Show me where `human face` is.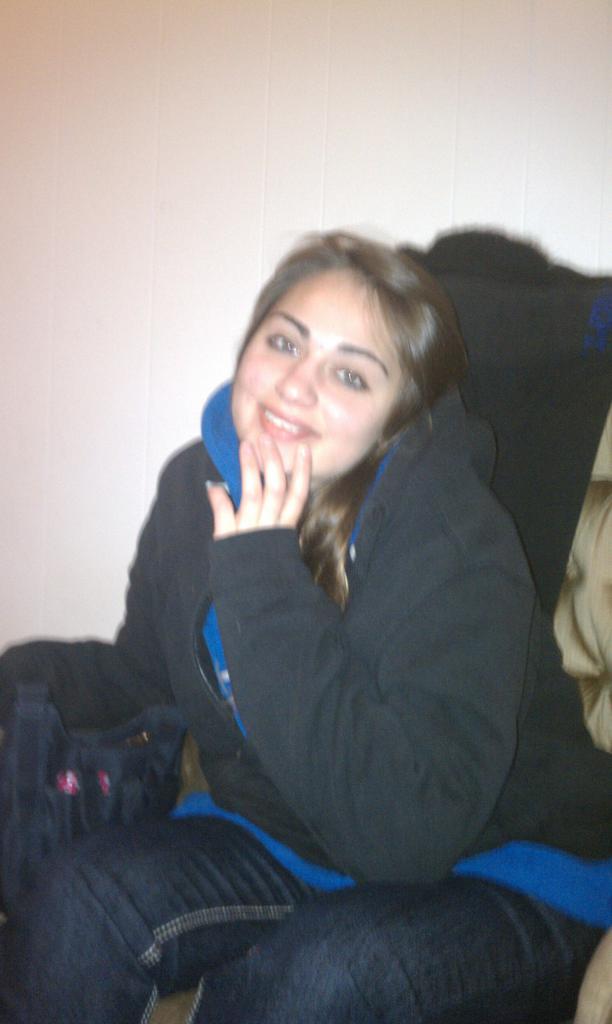
`human face` is at 227/271/401/467.
